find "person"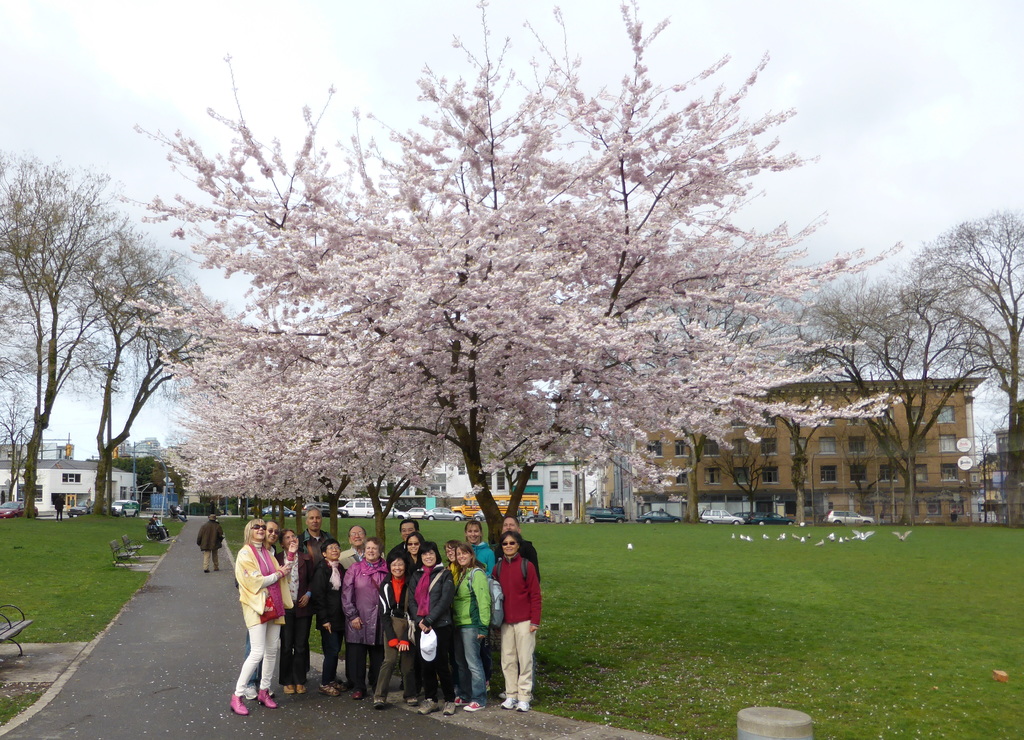
bbox(492, 515, 540, 588)
